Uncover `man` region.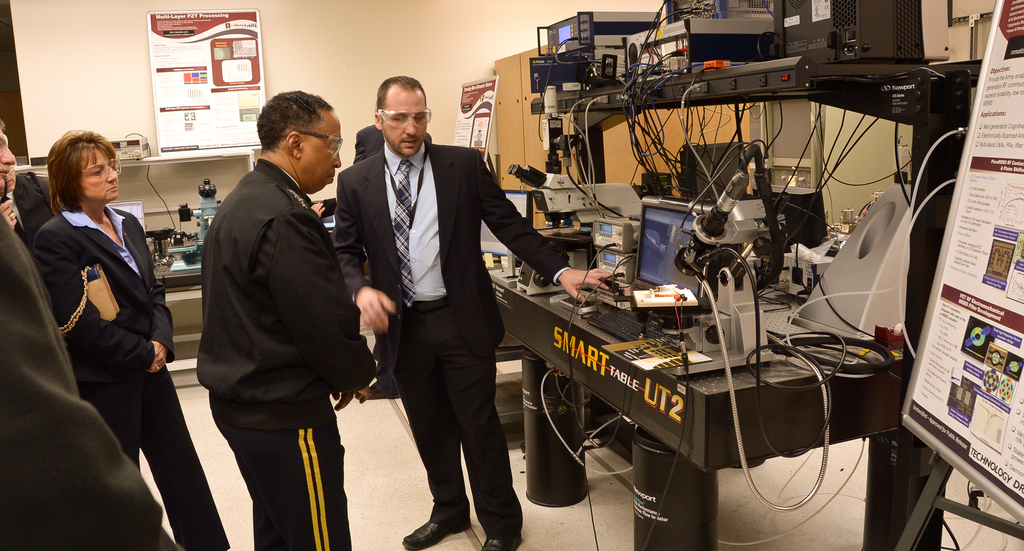
Uncovered: 0/115/20/233.
